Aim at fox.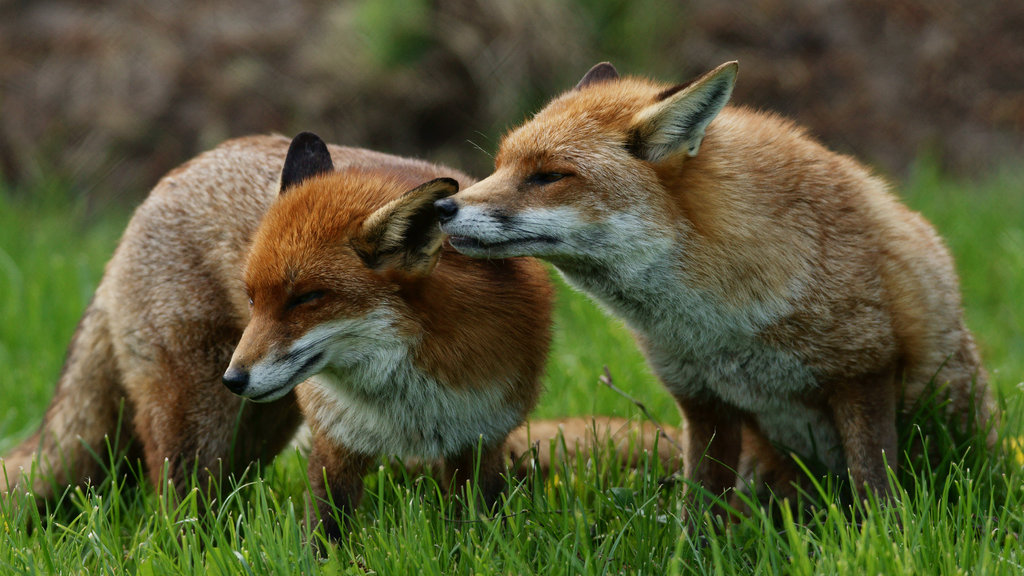
Aimed at left=382, top=57, right=1003, bottom=548.
